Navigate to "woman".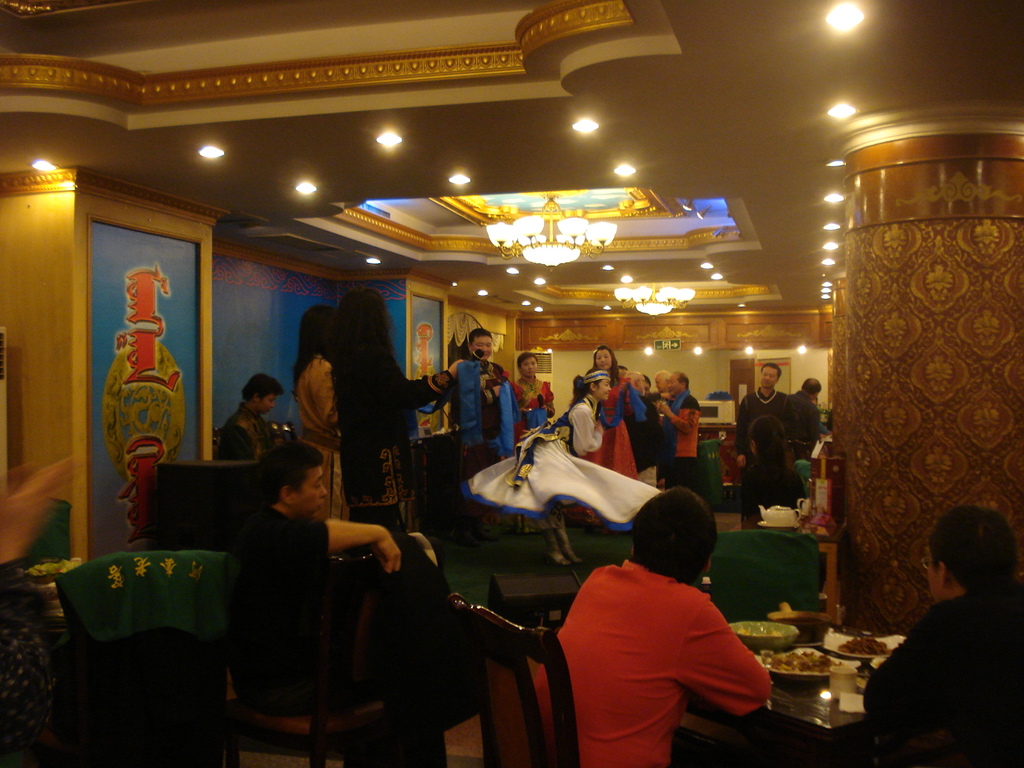
Navigation target: {"x1": 288, "y1": 305, "x2": 352, "y2": 527}.
